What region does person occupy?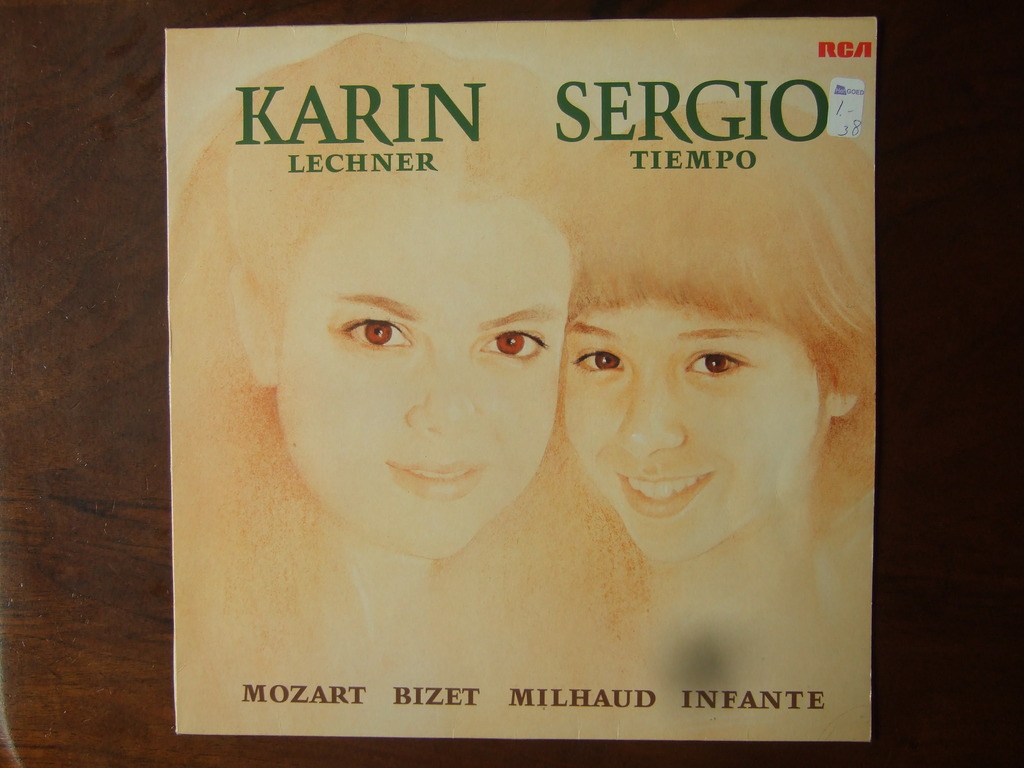
516:98:875:735.
